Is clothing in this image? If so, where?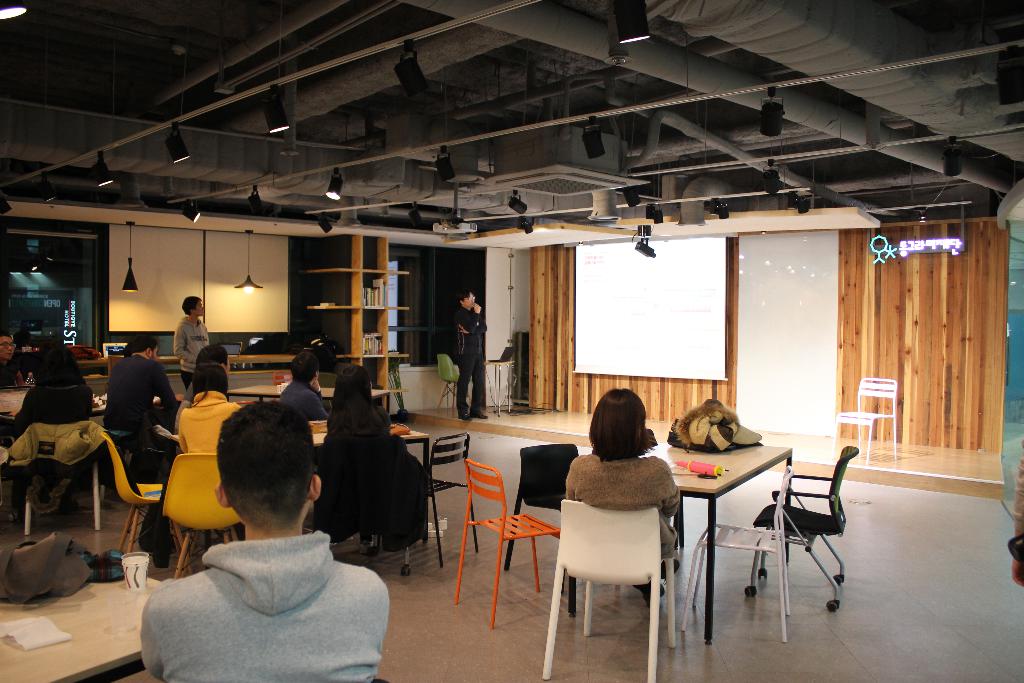
Yes, at [left=137, top=507, right=394, bottom=679].
